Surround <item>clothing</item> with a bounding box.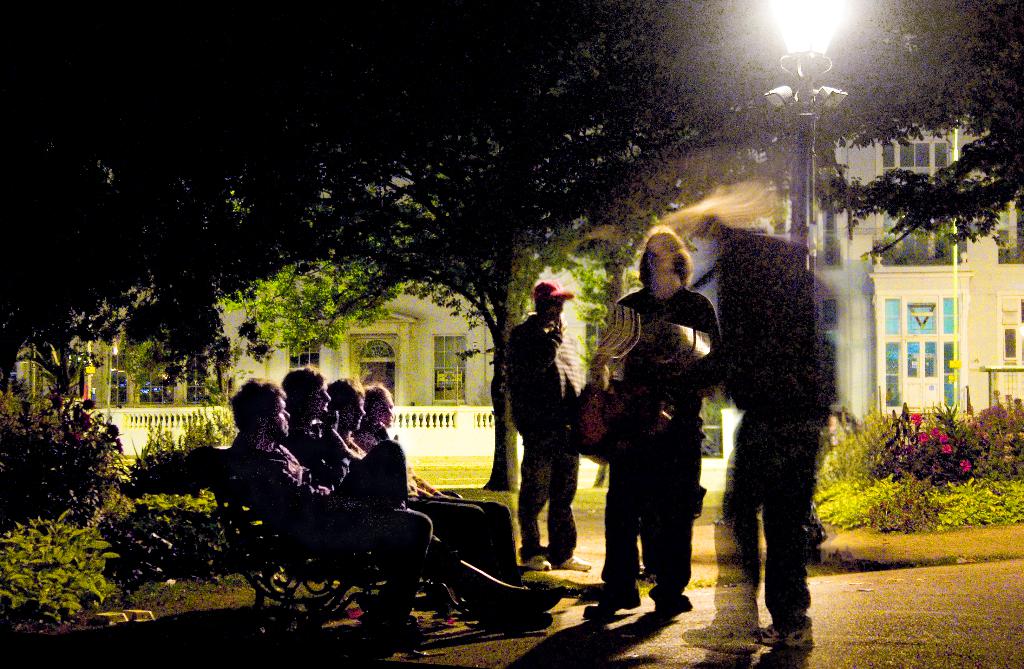
<bbox>343, 434, 492, 563</bbox>.
